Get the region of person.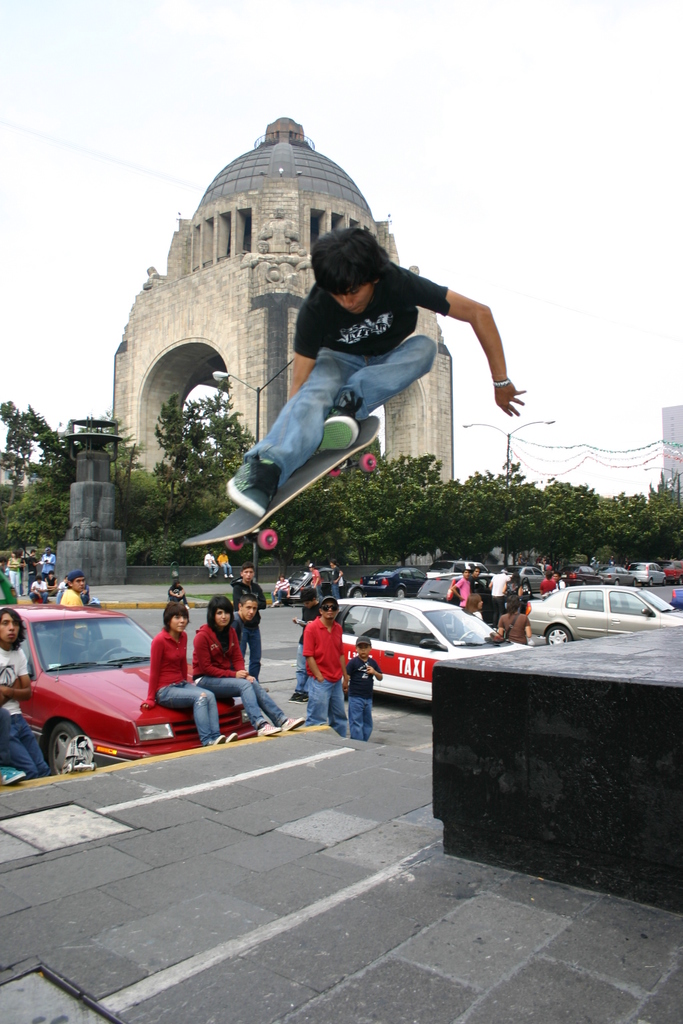
bbox(540, 573, 557, 597).
